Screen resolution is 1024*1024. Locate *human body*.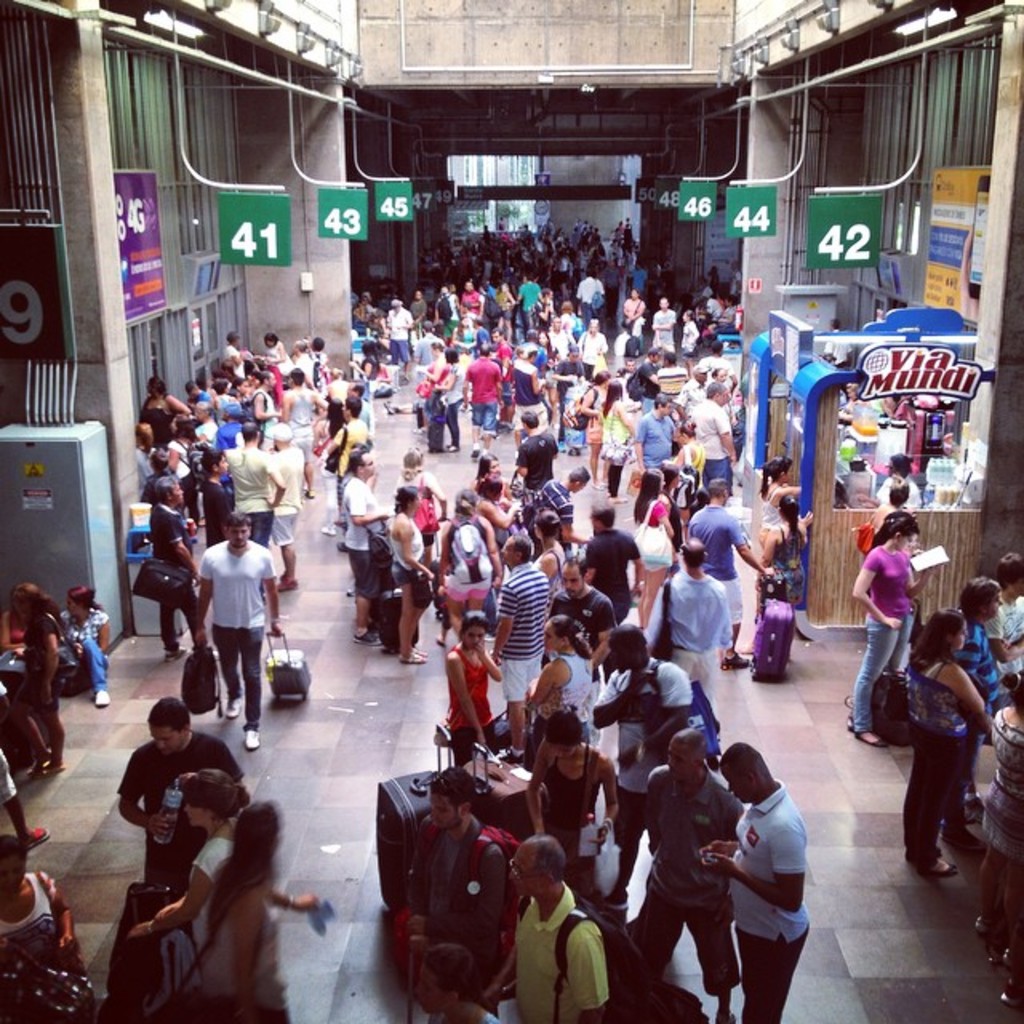
region(493, 536, 539, 755).
